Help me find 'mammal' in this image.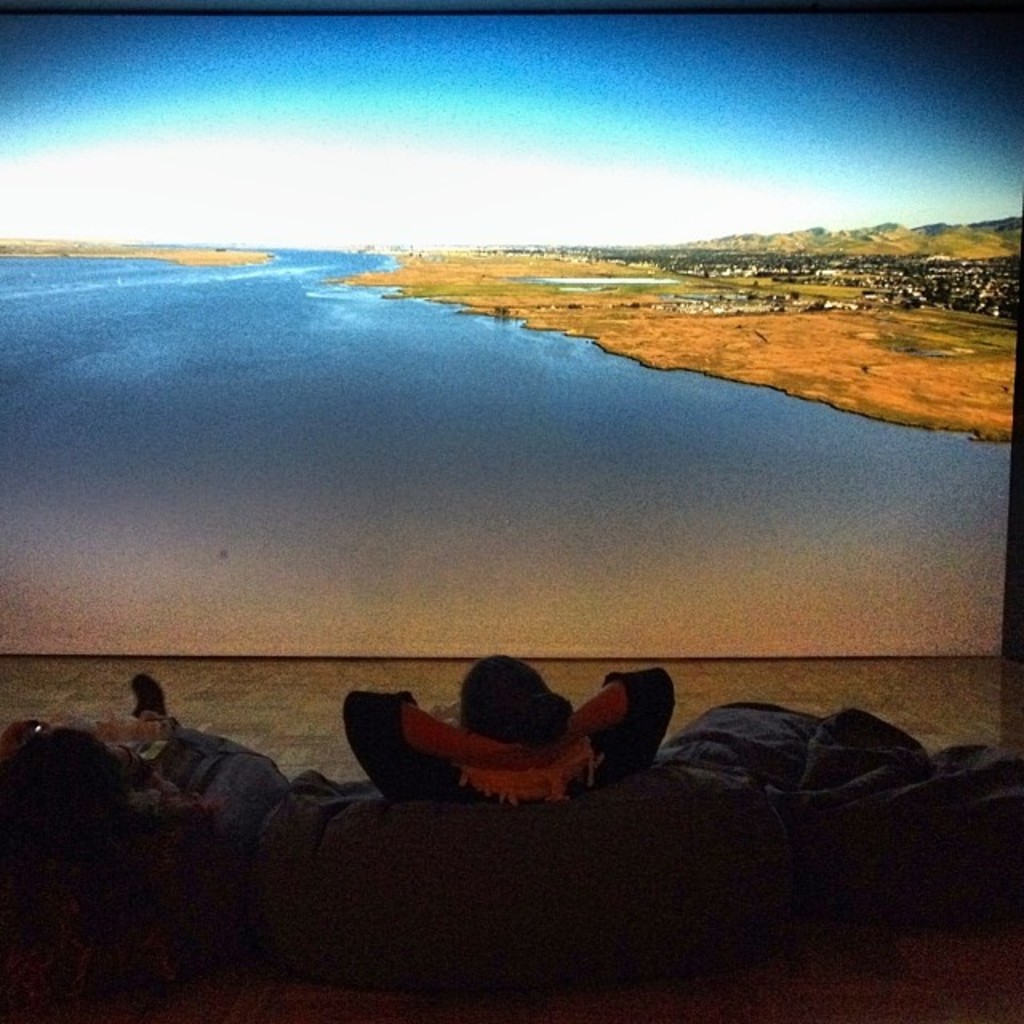
Found it: (left=350, top=678, right=675, bottom=819).
